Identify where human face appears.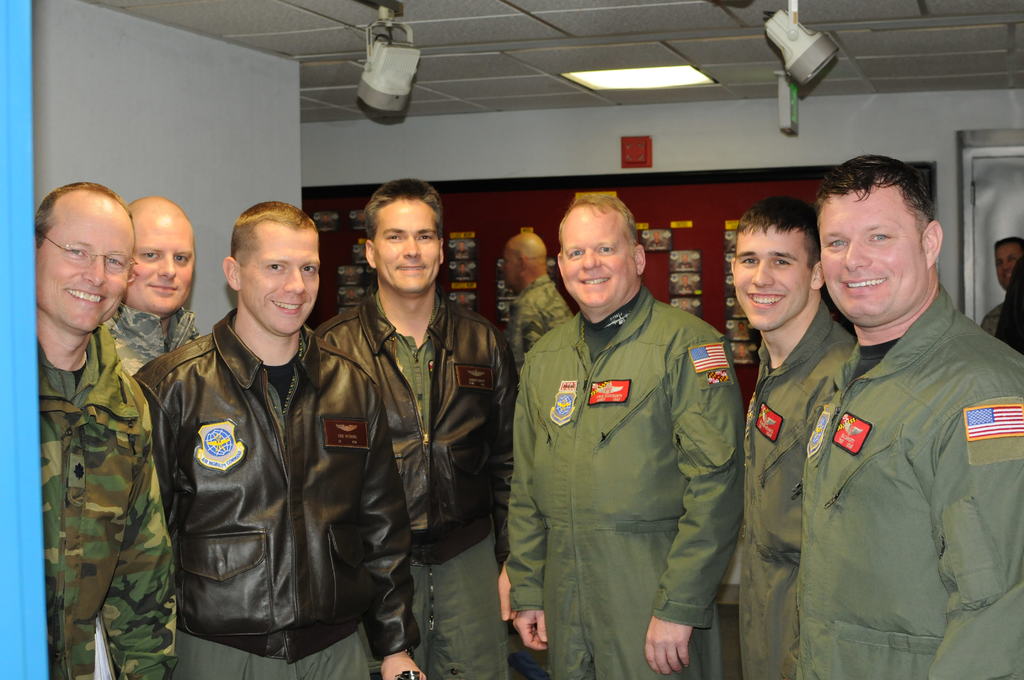
Appears at crop(735, 226, 810, 327).
